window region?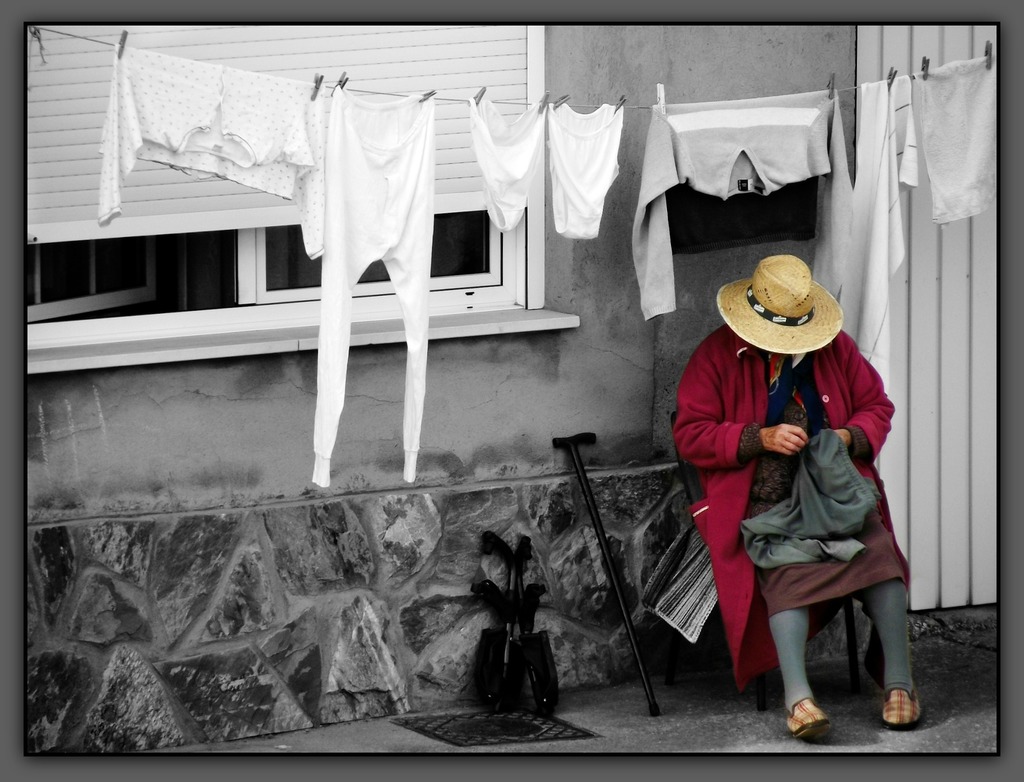
{"left": 234, "top": 213, "right": 529, "bottom": 302}
